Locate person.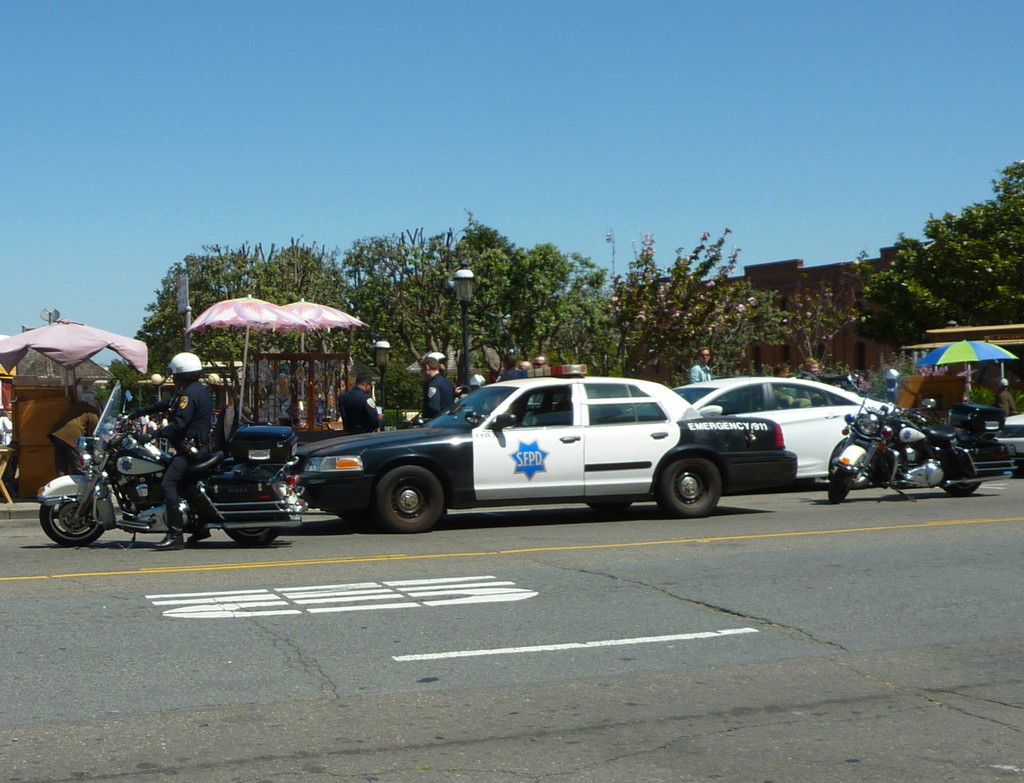
Bounding box: <bbox>428, 352, 462, 397</bbox>.
